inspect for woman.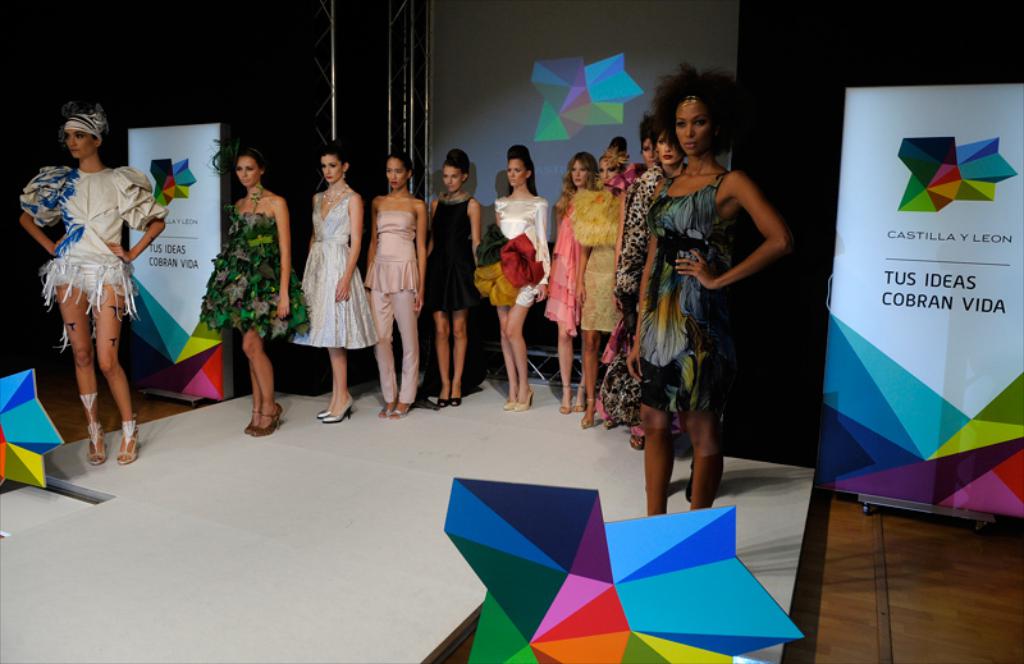
Inspection: bbox(429, 150, 481, 407).
